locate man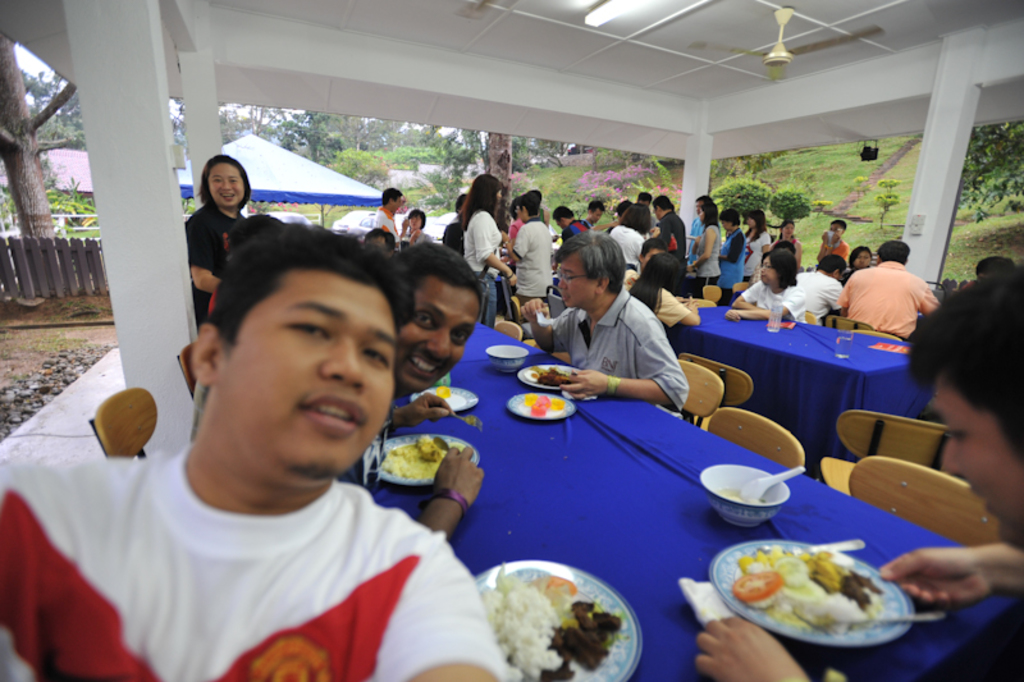
520/232/689/415
